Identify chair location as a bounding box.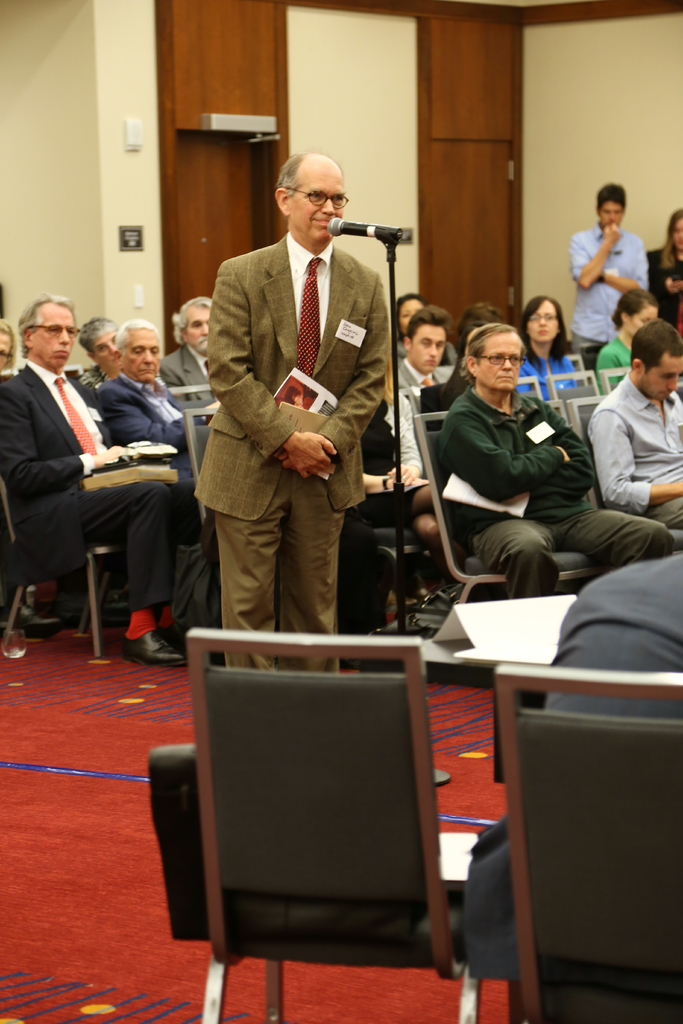
(x1=546, y1=370, x2=598, y2=426).
